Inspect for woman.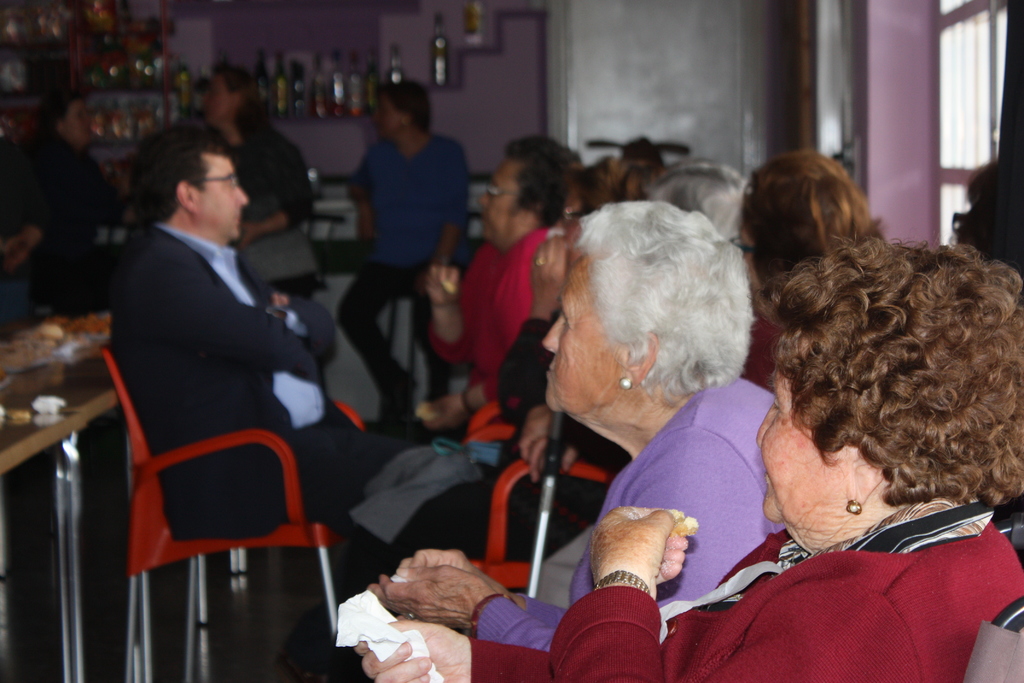
Inspection: 362, 195, 803, 638.
